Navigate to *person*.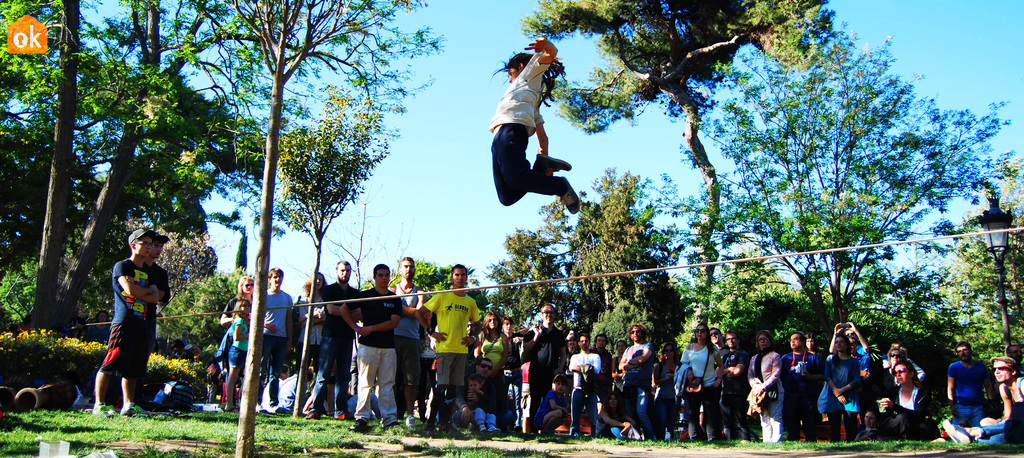
Navigation target: box=[260, 267, 287, 411].
